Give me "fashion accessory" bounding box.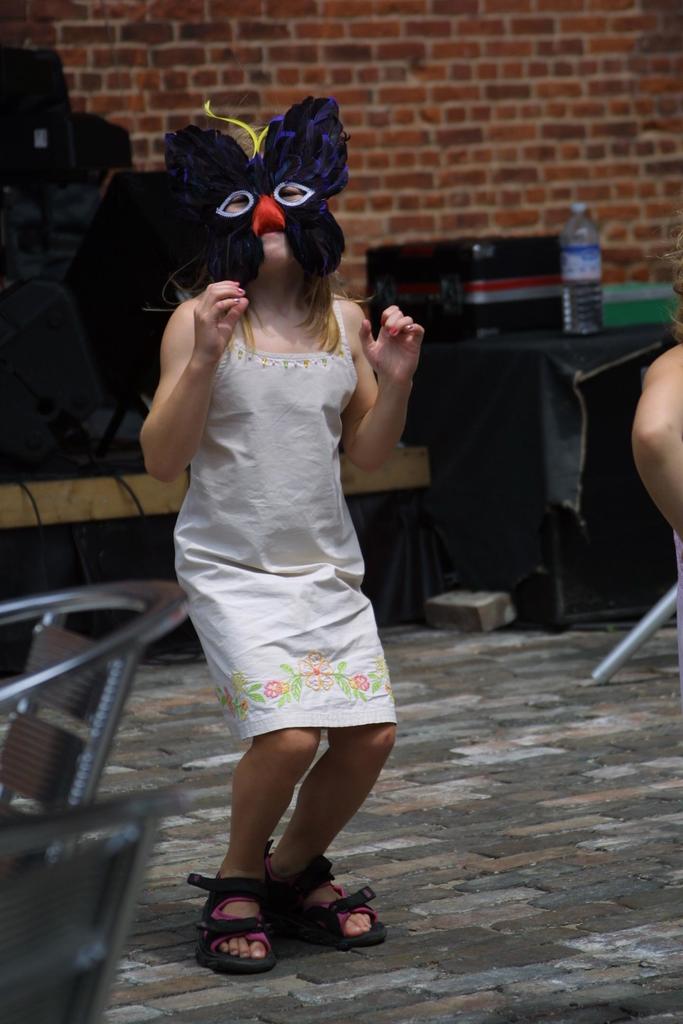
165, 89, 350, 309.
